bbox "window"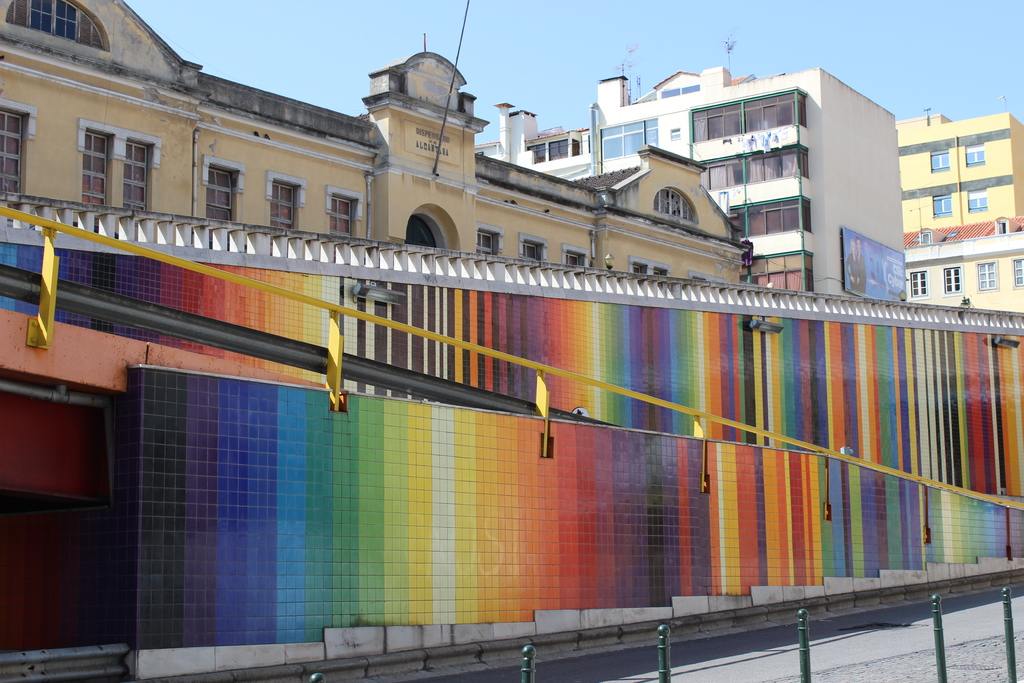
{"left": 269, "top": 181, "right": 291, "bottom": 226}
